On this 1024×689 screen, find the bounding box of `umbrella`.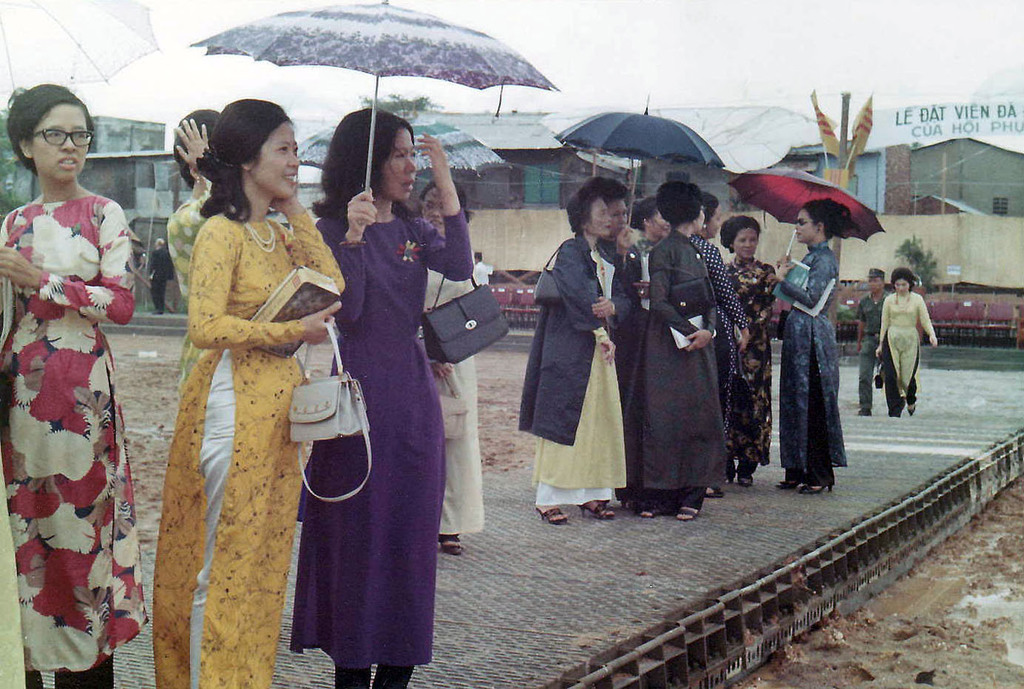
Bounding box: (x1=554, y1=91, x2=722, y2=227).
